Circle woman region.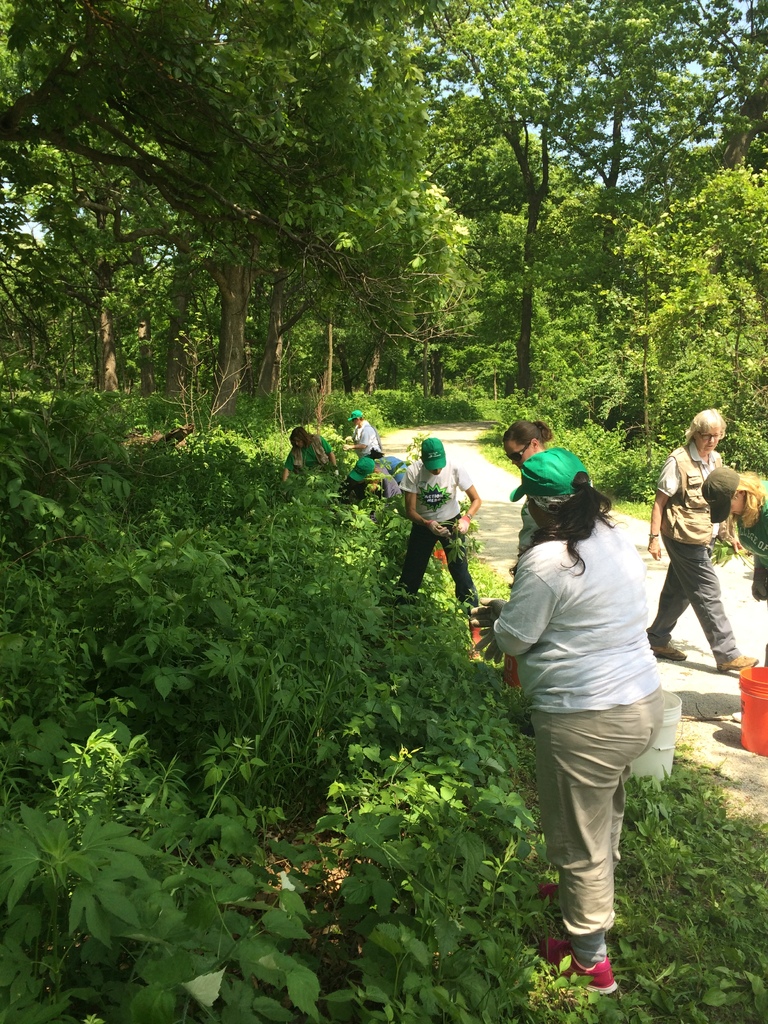
Region: (364,447,412,491).
